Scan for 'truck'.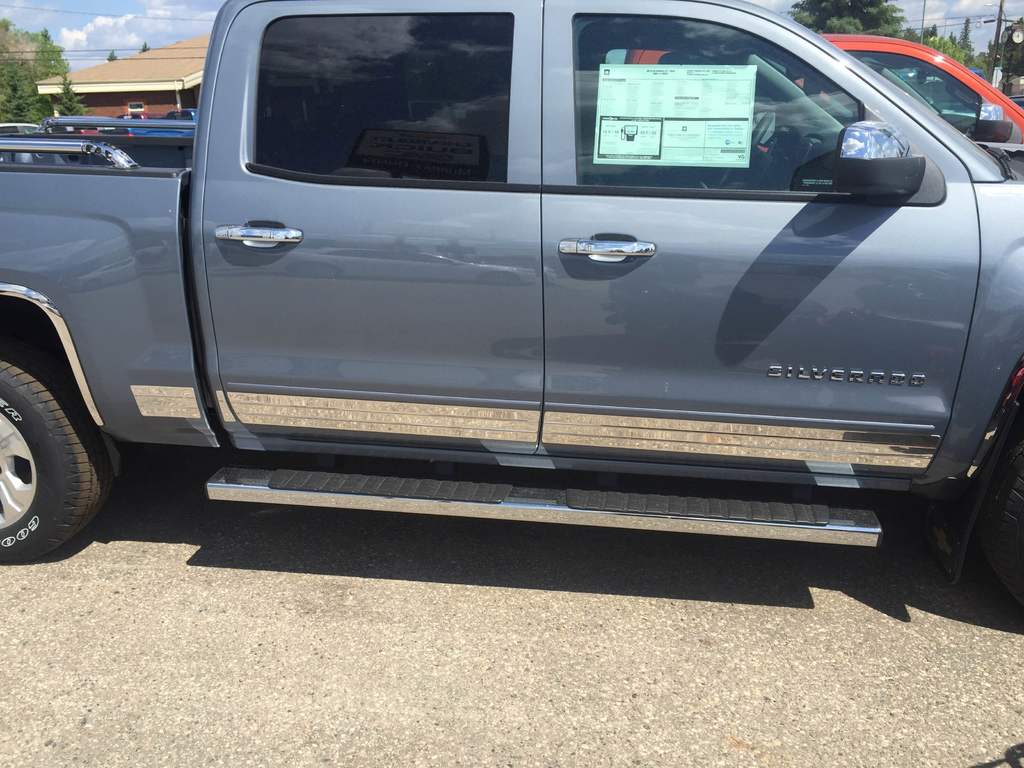
Scan result: pyautogui.locateOnScreen(0, 14, 1018, 602).
